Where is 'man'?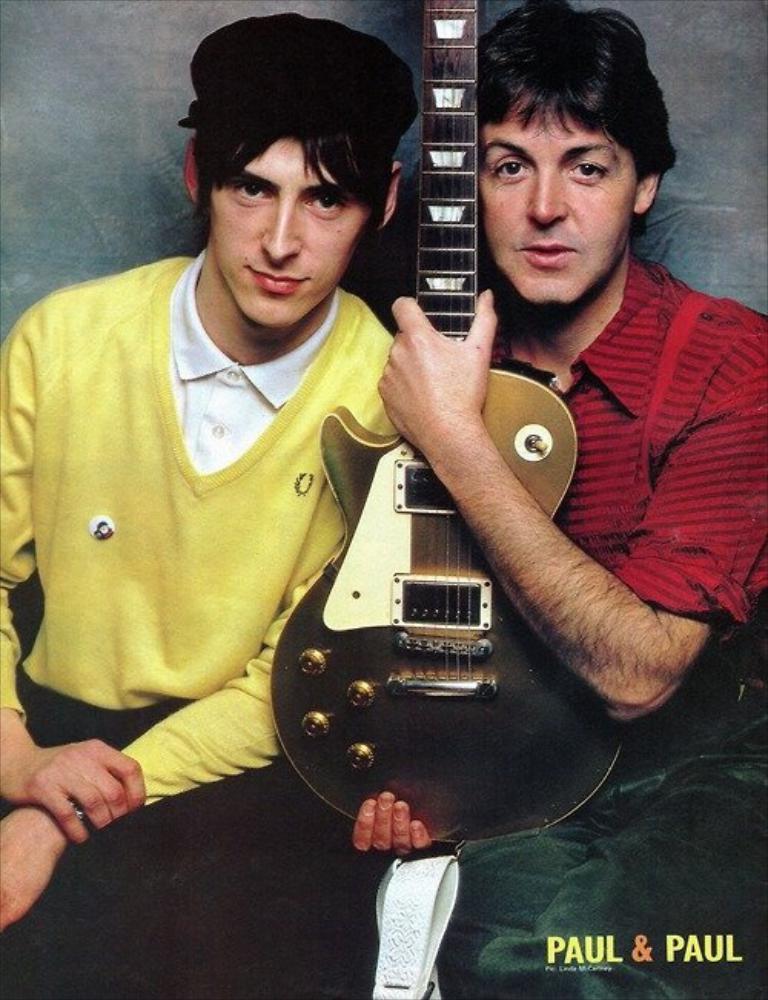
box(0, 18, 392, 998).
